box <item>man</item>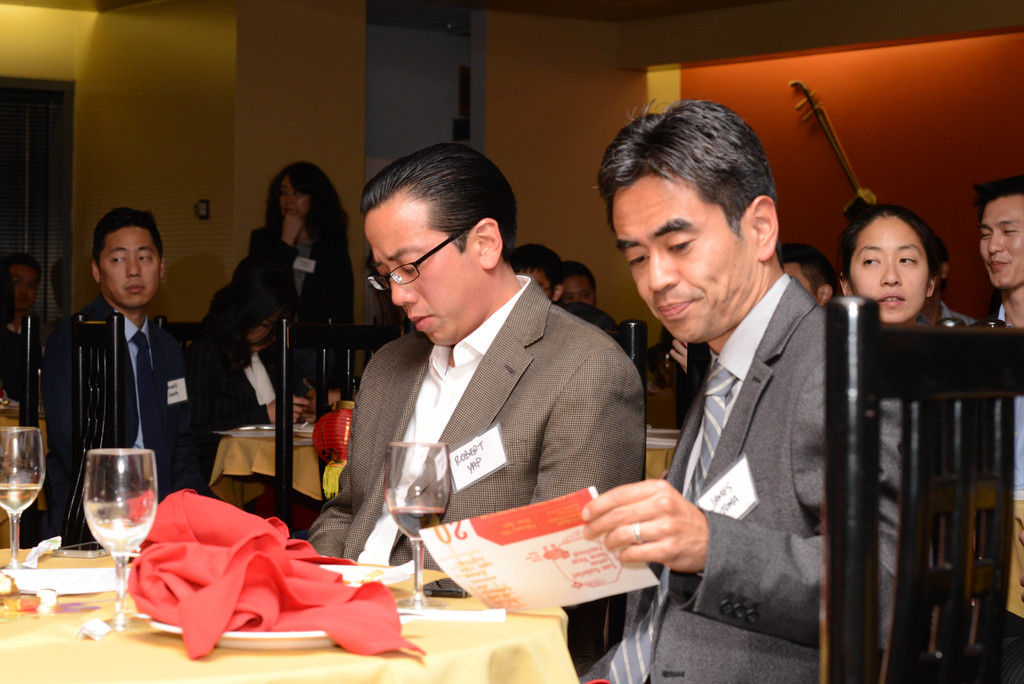
[593,115,873,651]
